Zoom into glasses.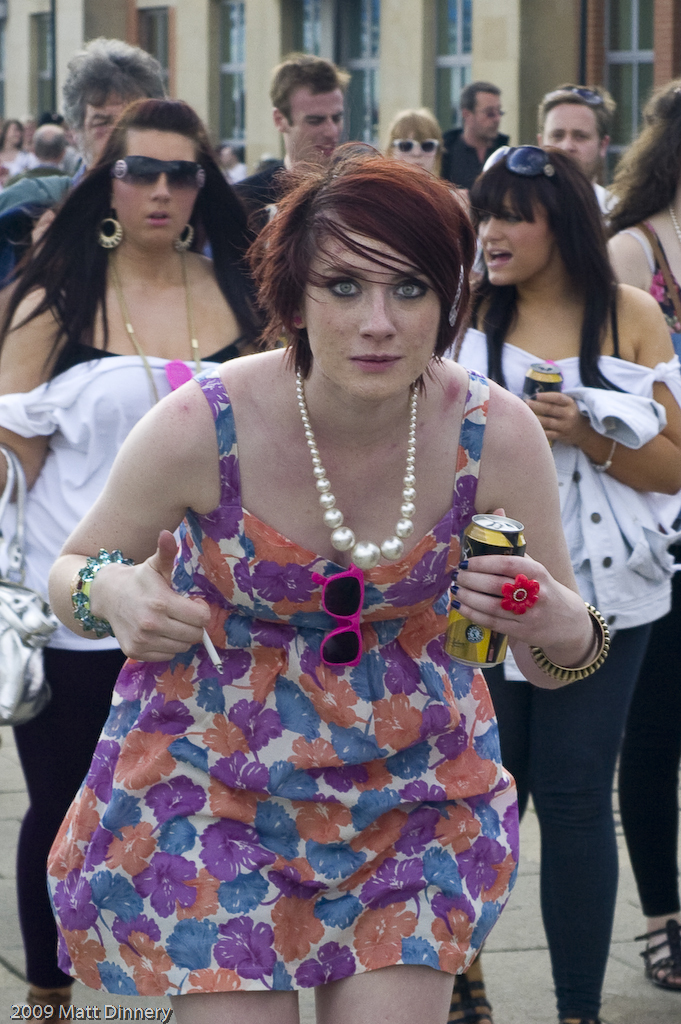
Zoom target: [560,82,608,109].
